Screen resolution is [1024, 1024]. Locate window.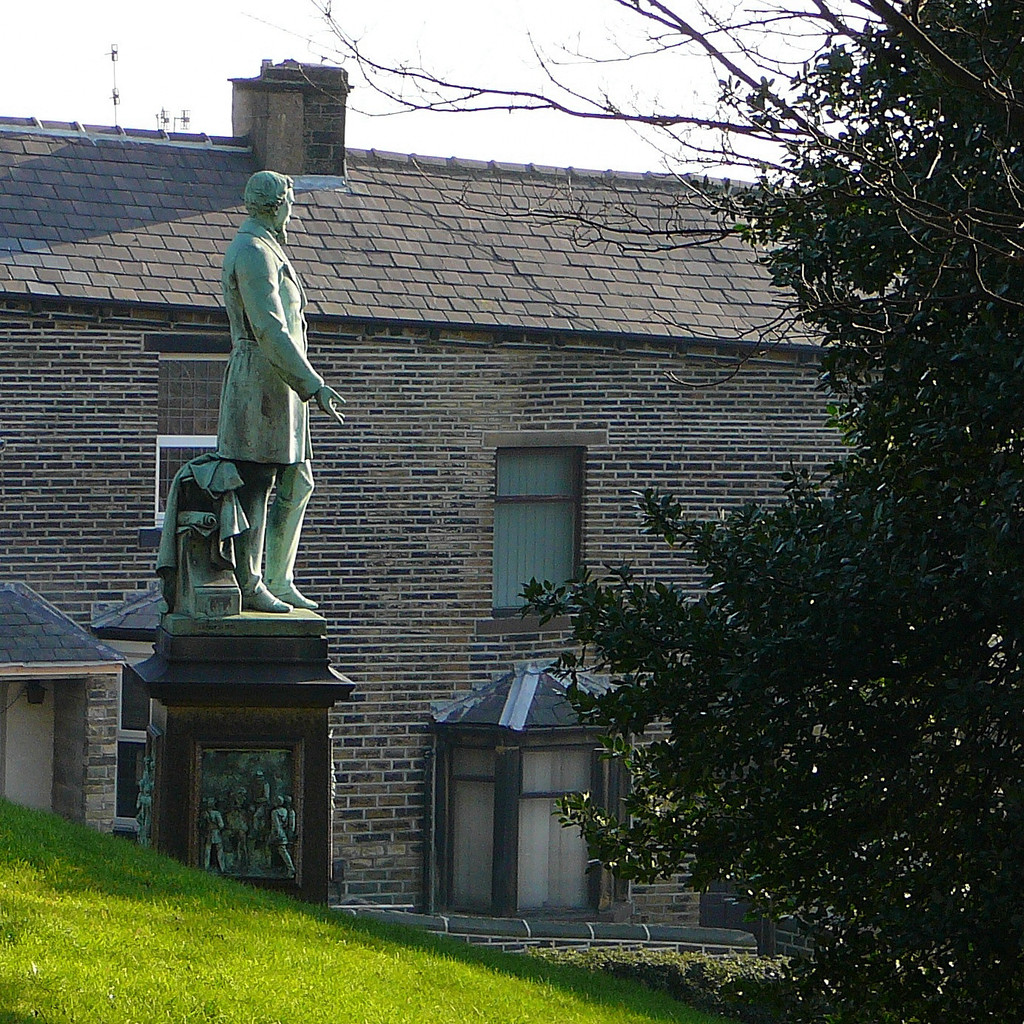
locate(114, 663, 153, 846).
